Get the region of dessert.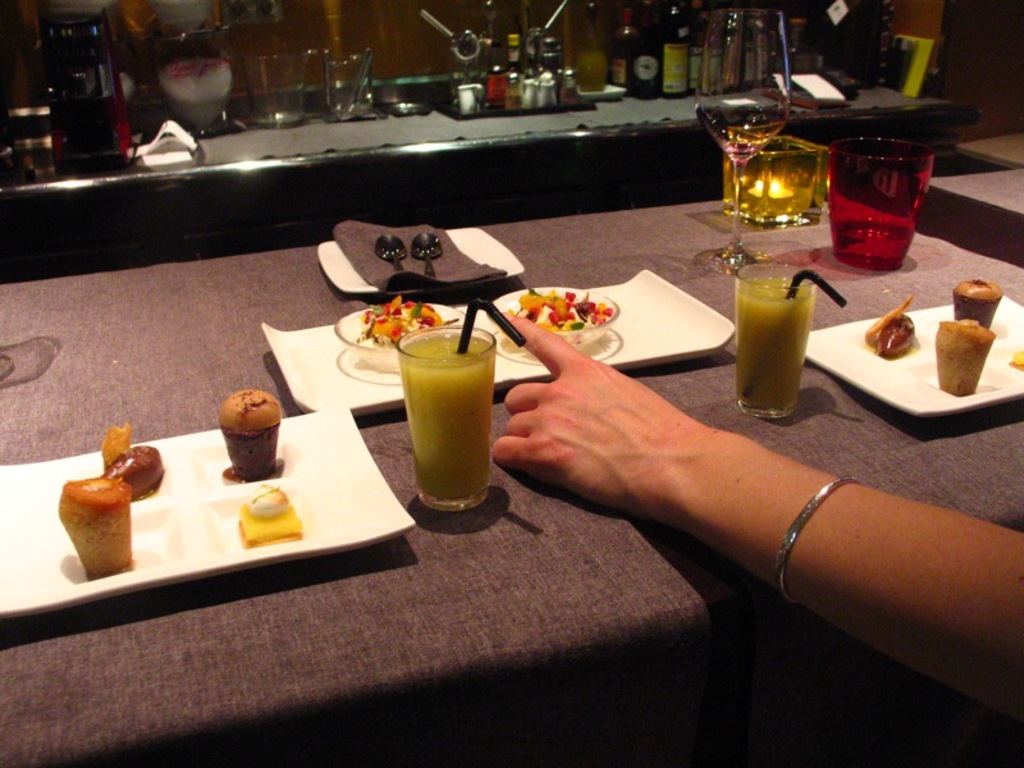
(x1=864, y1=296, x2=925, y2=364).
